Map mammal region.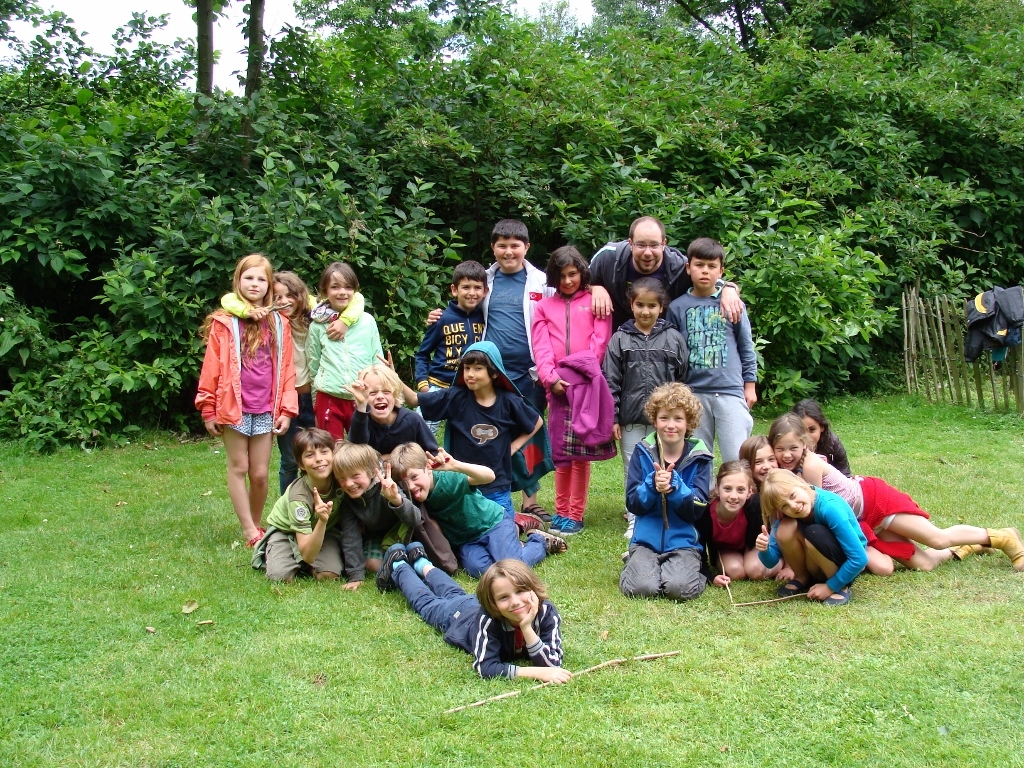
Mapped to box(299, 260, 386, 455).
